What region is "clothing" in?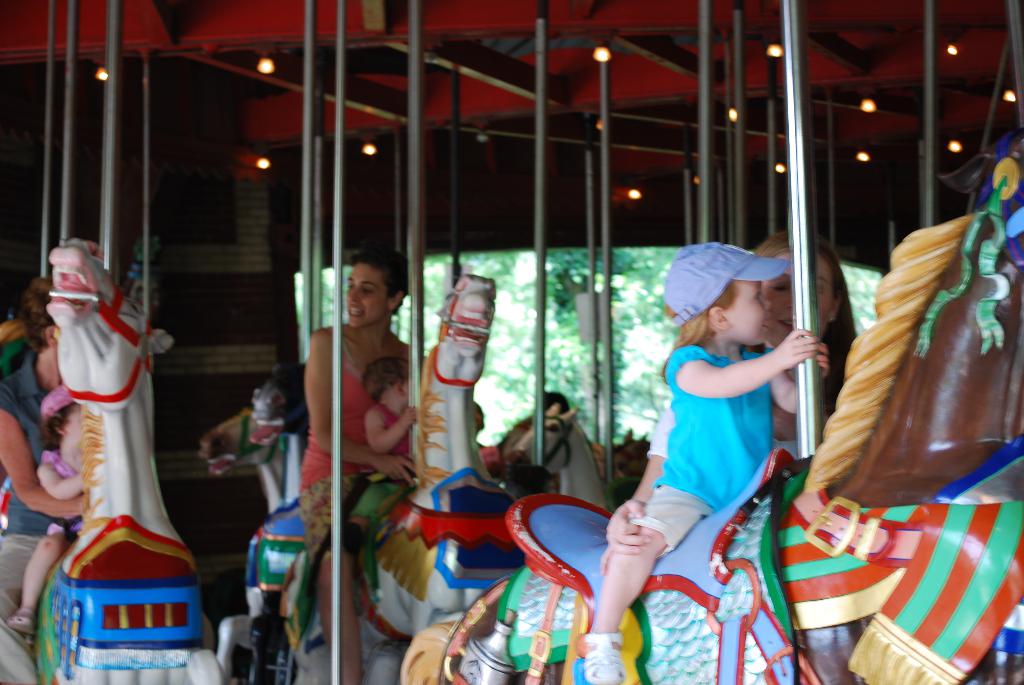
{"left": 354, "top": 404, "right": 420, "bottom": 530}.
